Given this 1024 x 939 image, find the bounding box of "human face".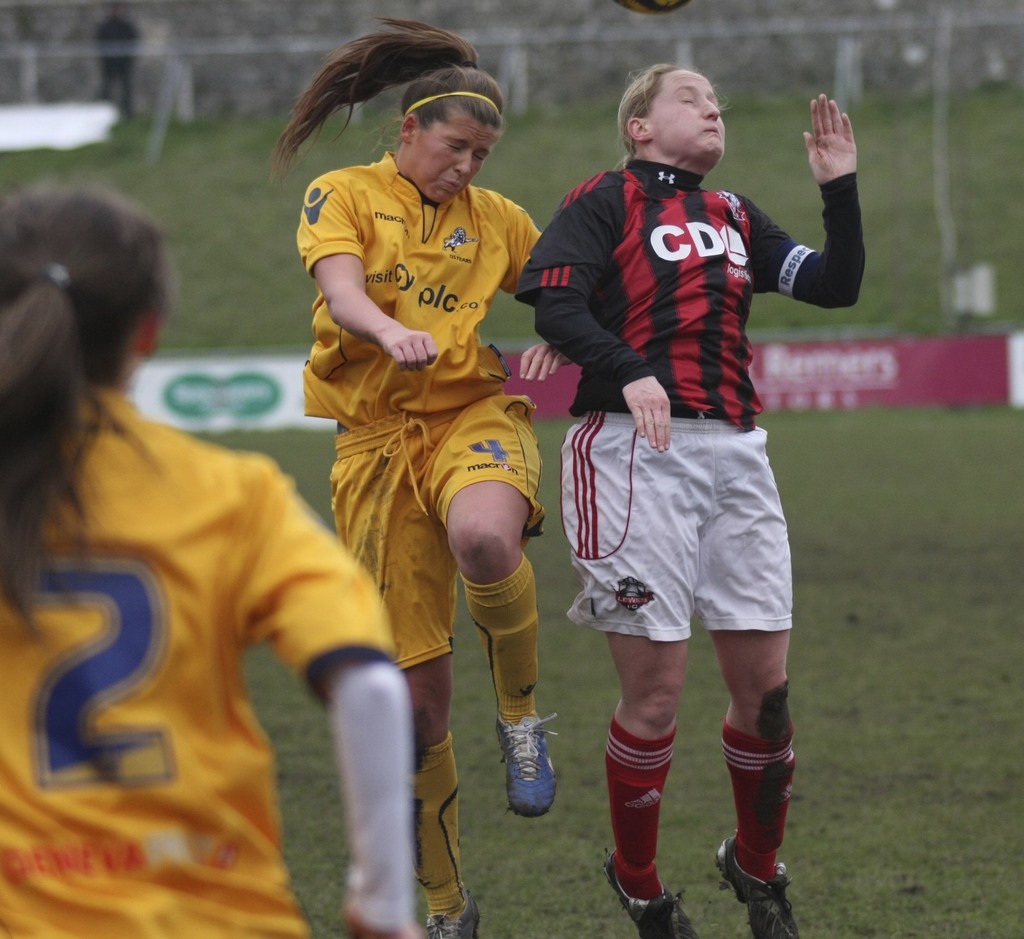
pyautogui.locateOnScreen(410, 108, 501, 207).
